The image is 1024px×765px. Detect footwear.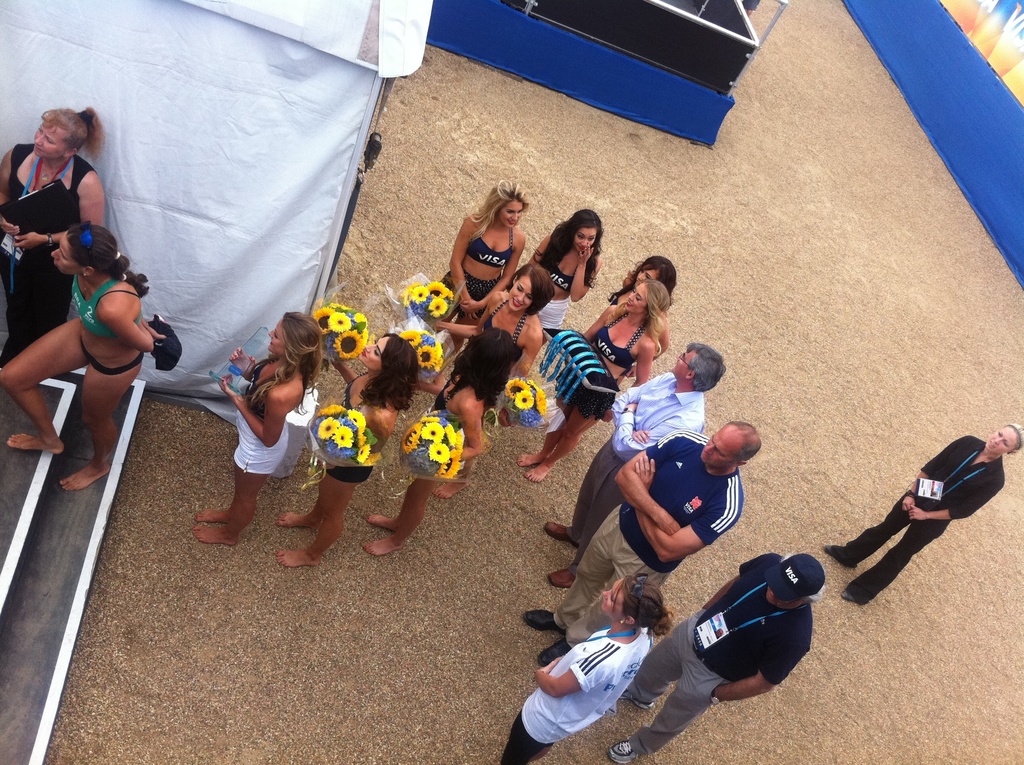
Detection: locate(605, 741, 639, 764).
